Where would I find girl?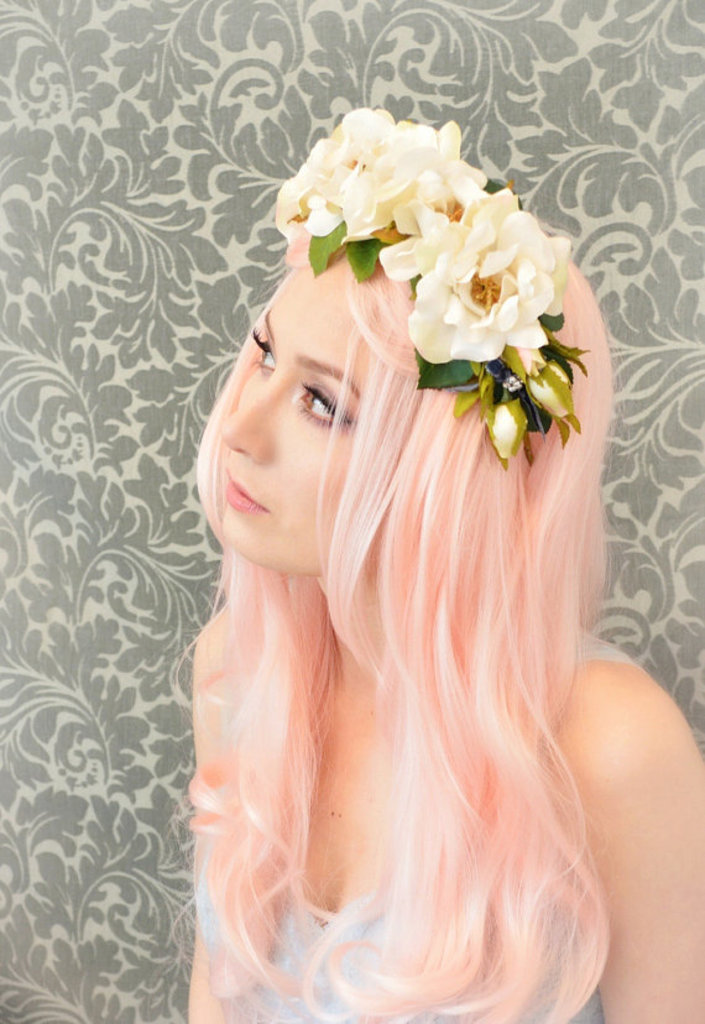
At 190,104,704,1023.
